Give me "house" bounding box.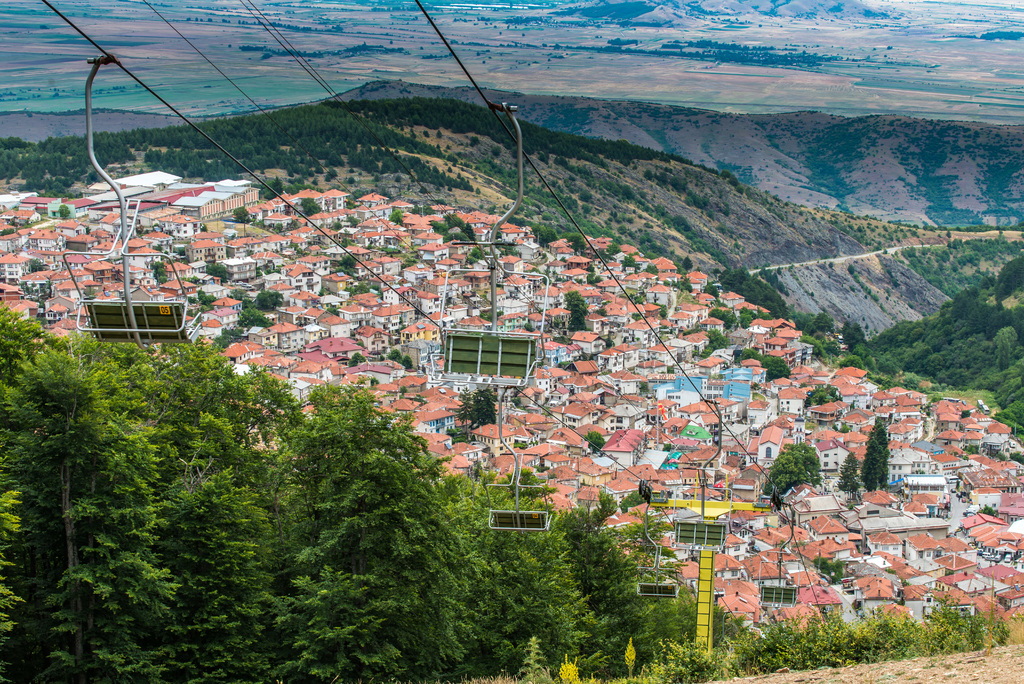
{"left": 204, "top": 184, "right": 241, "bottom": 209}.
